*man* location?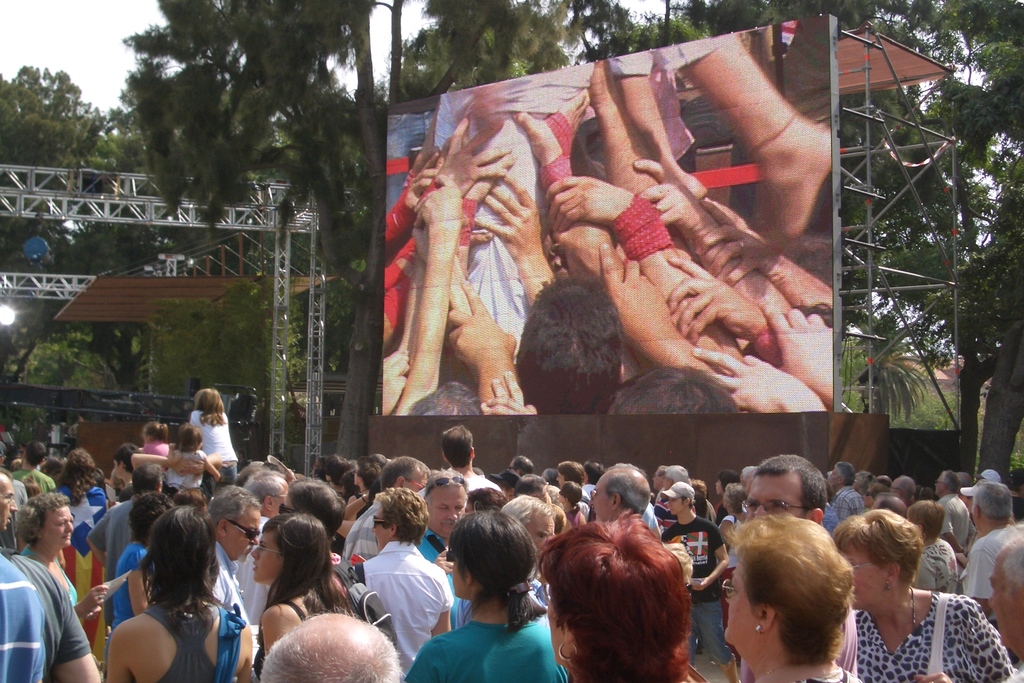
{"x1": 84, "y1": 463, "x2": 167, "y2": 629}
